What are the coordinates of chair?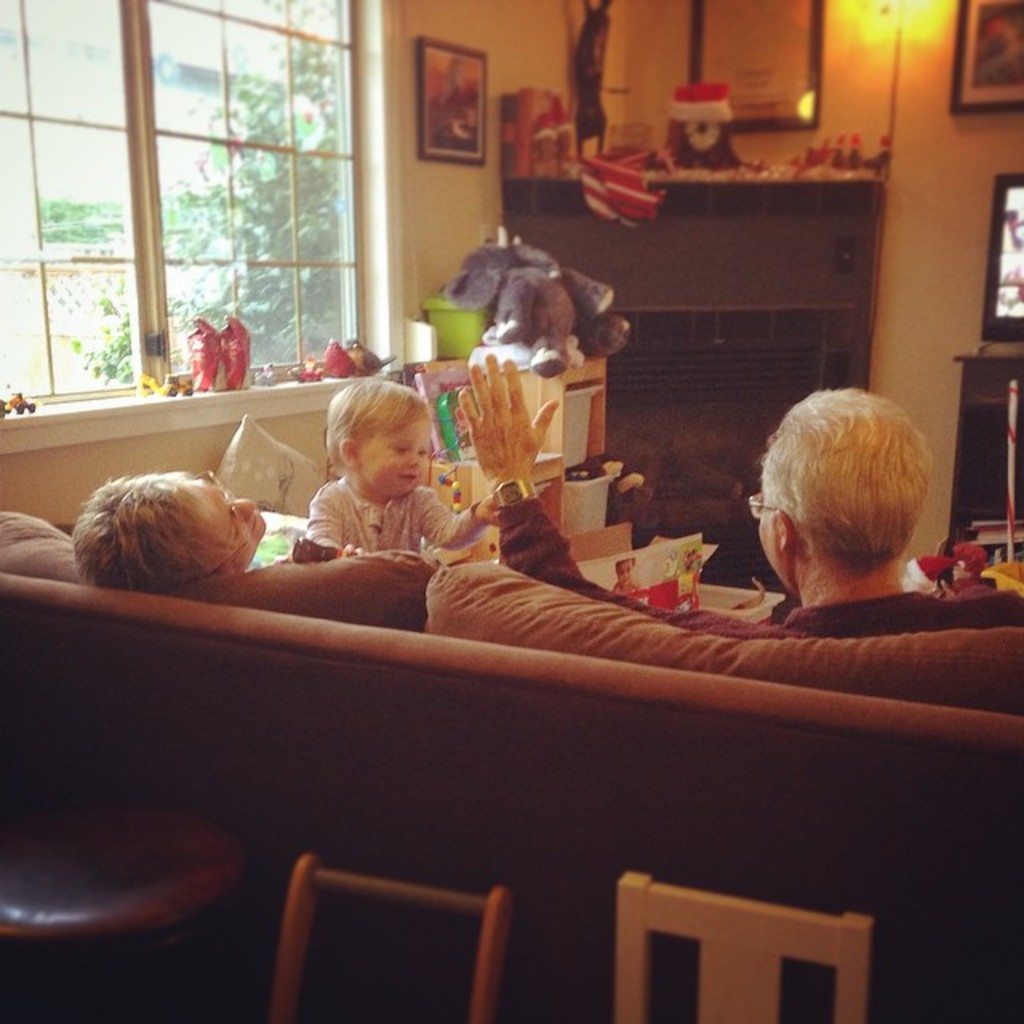
(269,853,514,1022).
